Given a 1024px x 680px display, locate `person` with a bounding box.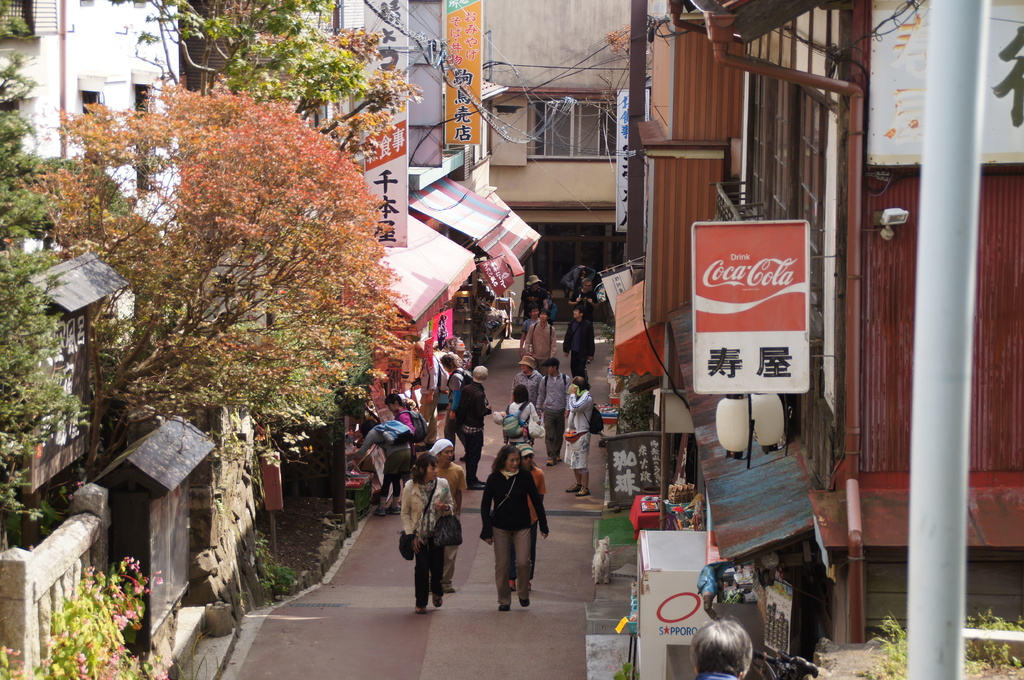
Located: [568, 304, 590, 380].
